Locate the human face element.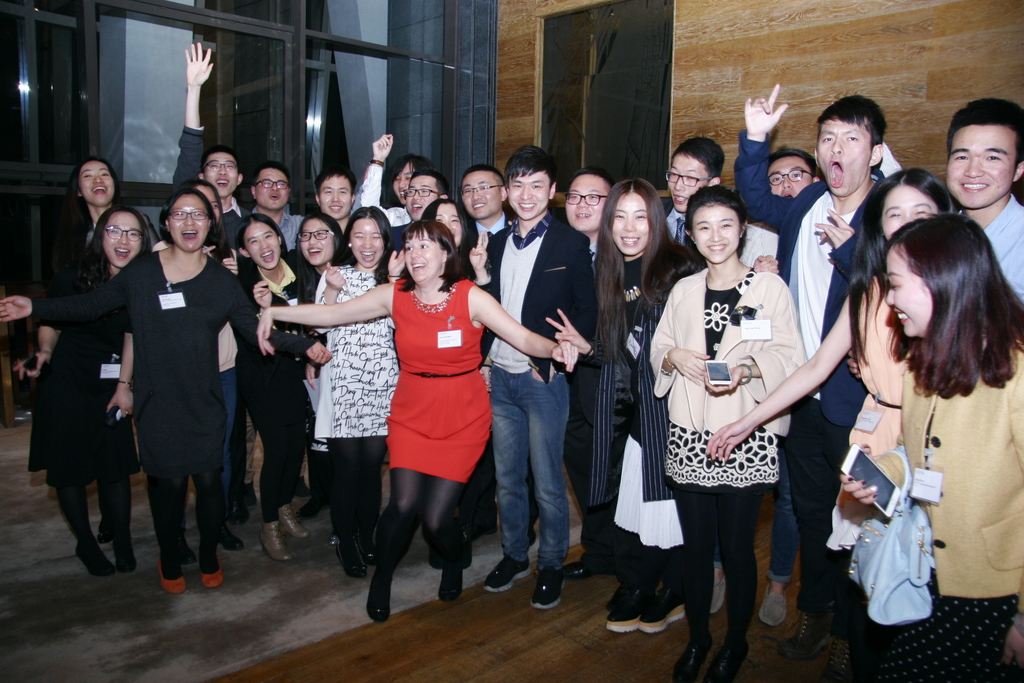
Element bbox: bbox(169, 194, 209, 254).
